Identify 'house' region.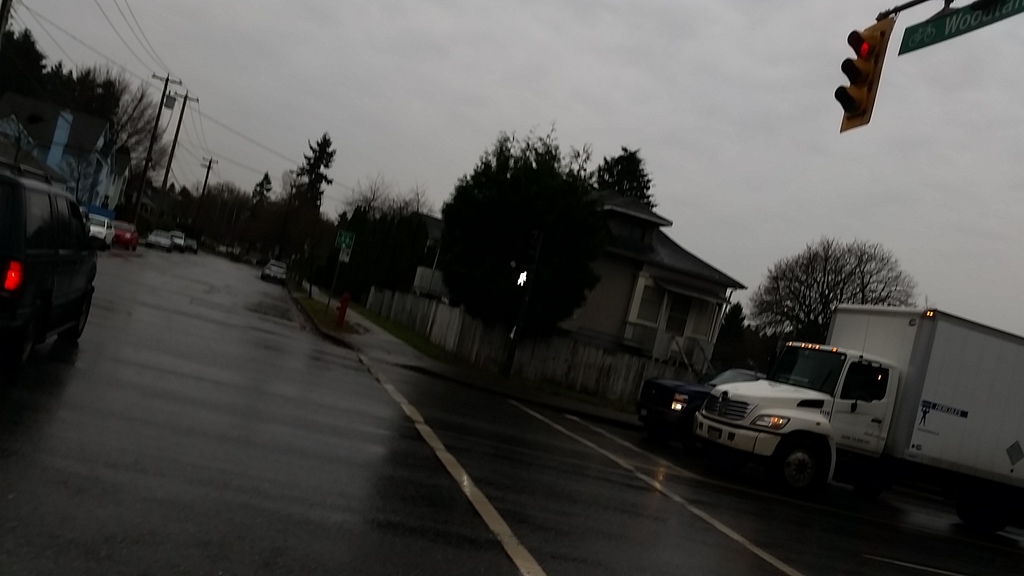
Region: left=399, top=182, right=740, bottom=404.
